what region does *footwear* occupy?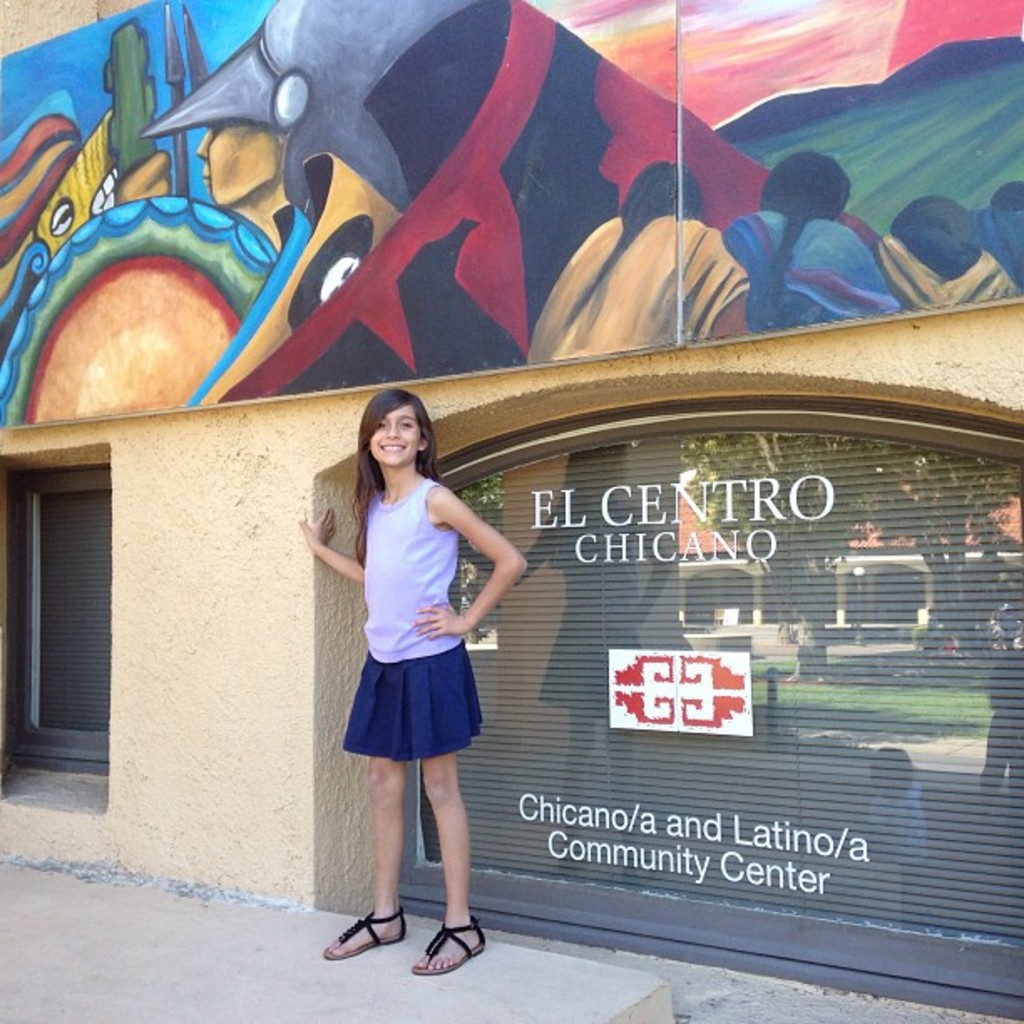
<region>410, 909, 489, 977</region>.
